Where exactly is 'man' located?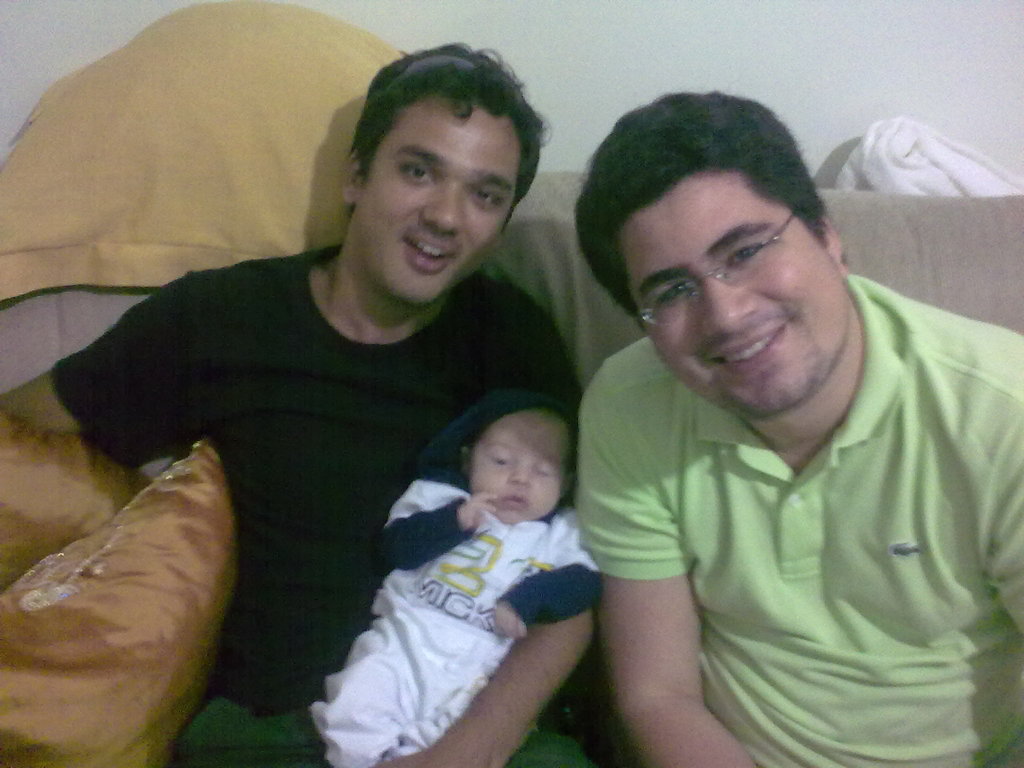
Its bounding box is bbox(572, 77, 1023, 767).
